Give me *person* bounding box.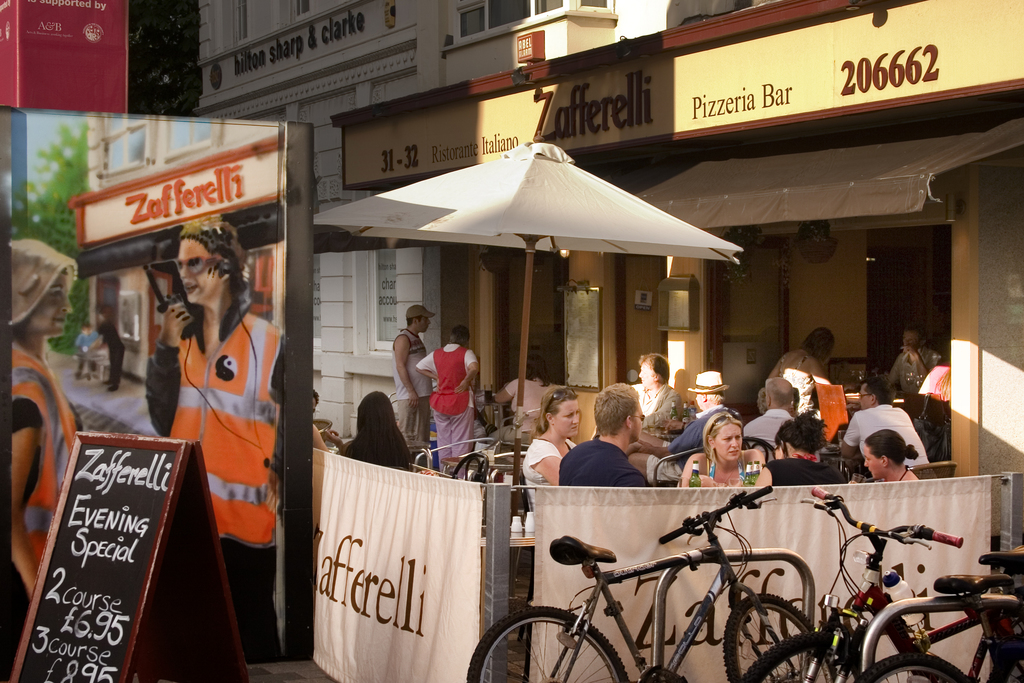
{"left": 310, "top": 387, "right": 342, "bottom": 448}.
